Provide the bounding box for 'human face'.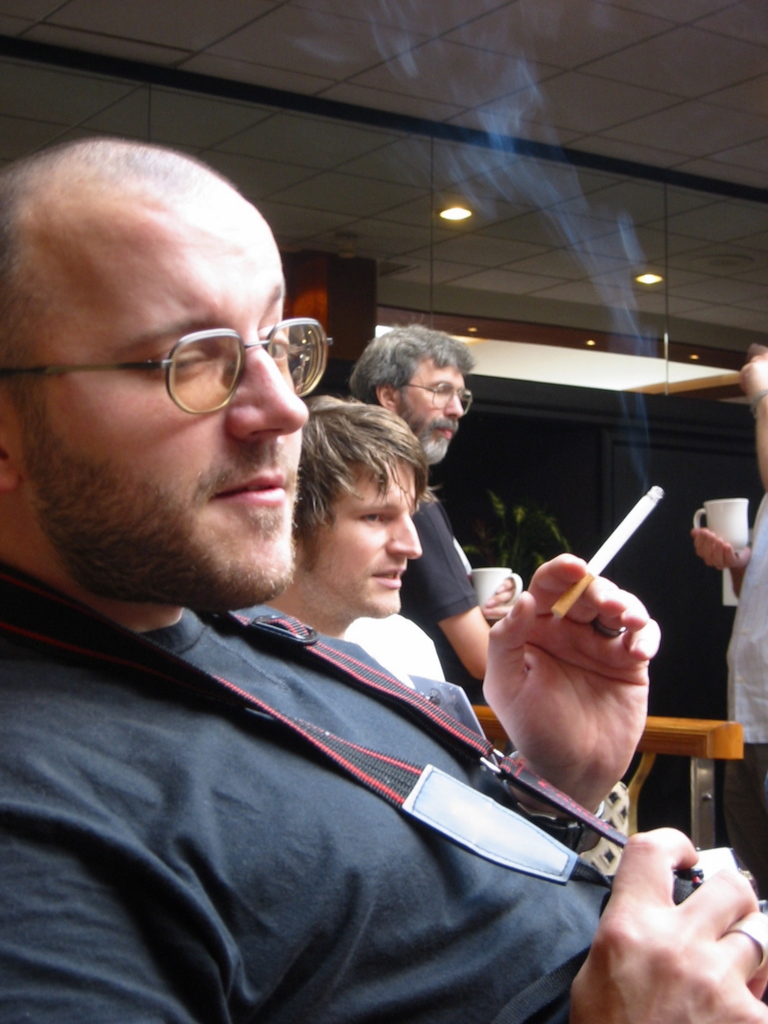
pyautogui.locateOnScreen(396, 360, 472, 452).
